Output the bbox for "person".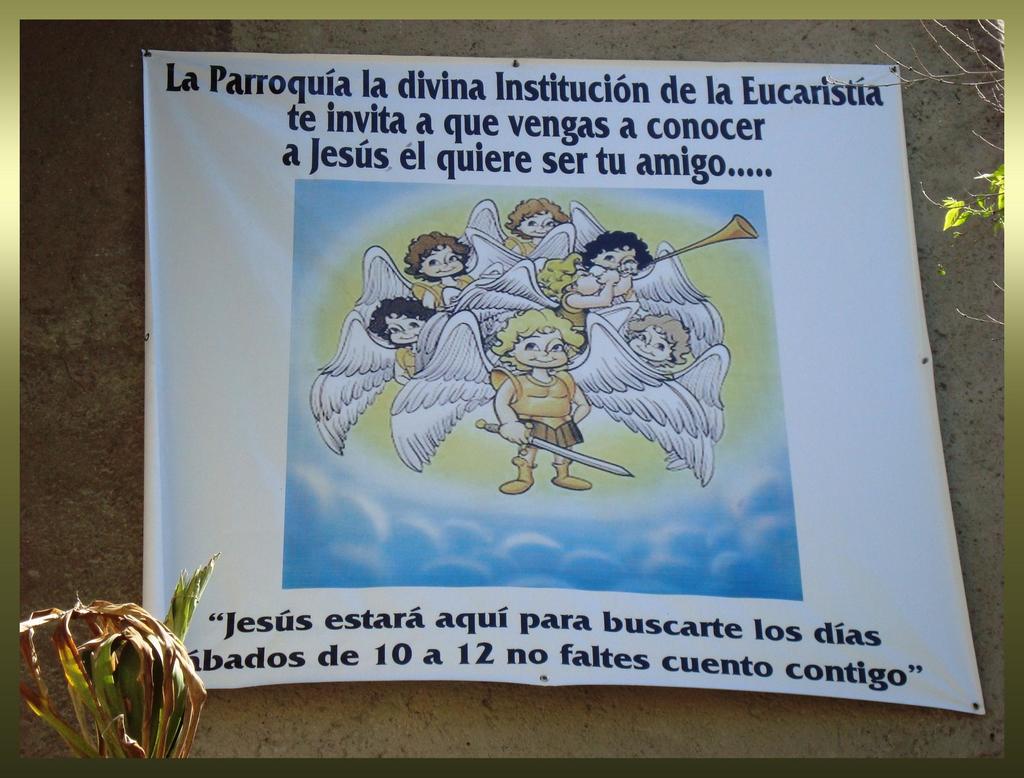
bbox=(536, 250, 632, 322).
